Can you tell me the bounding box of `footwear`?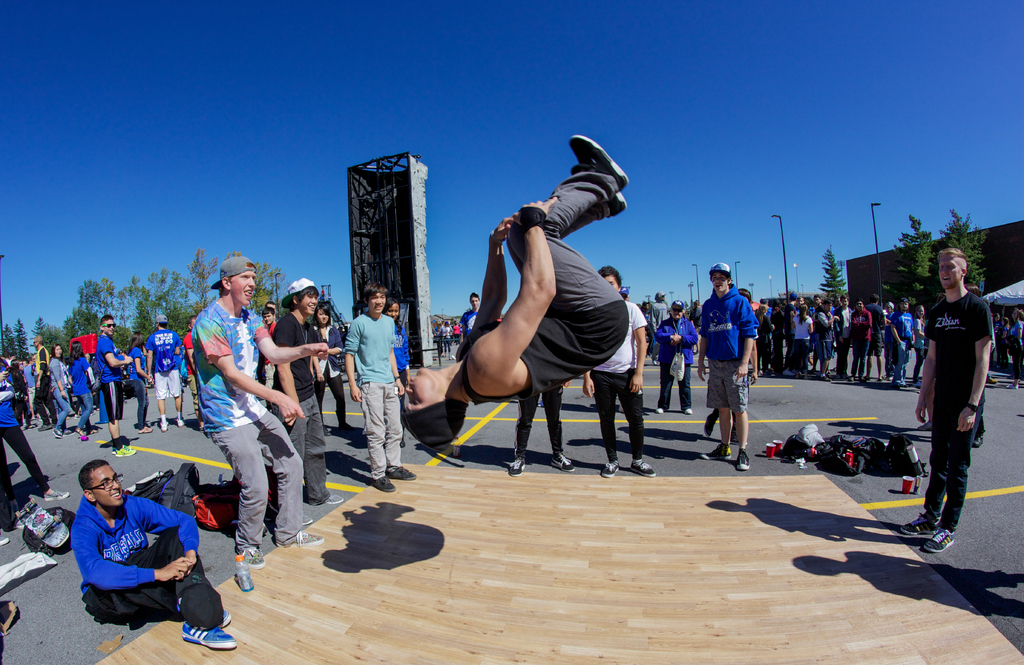
[234, 567, 256, 599].
